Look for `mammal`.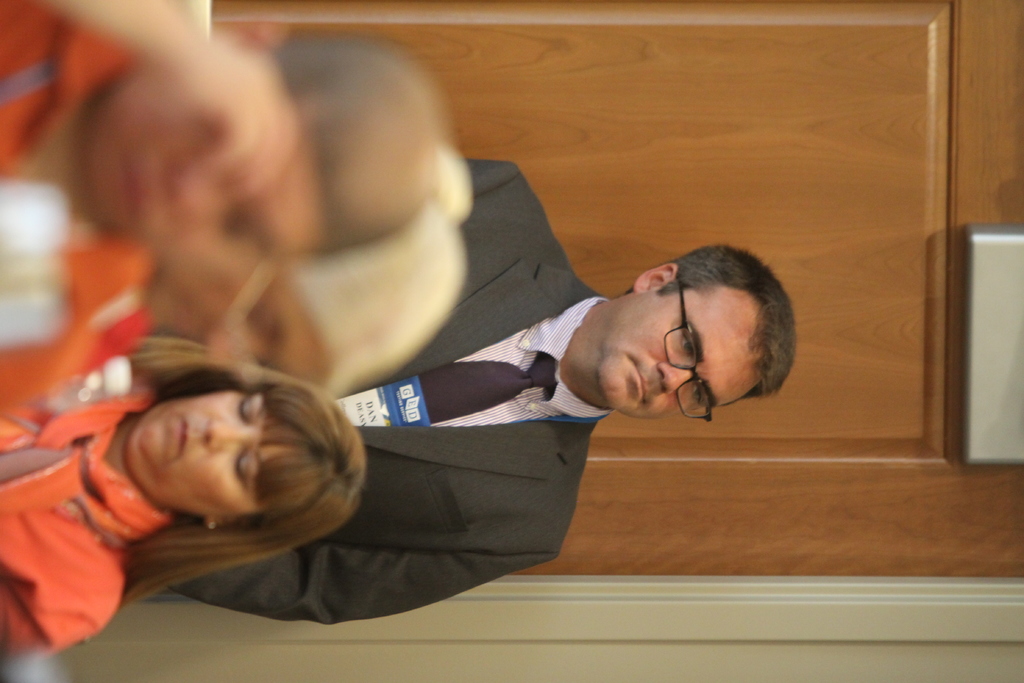
Found: [0, 333, 371, 657].
